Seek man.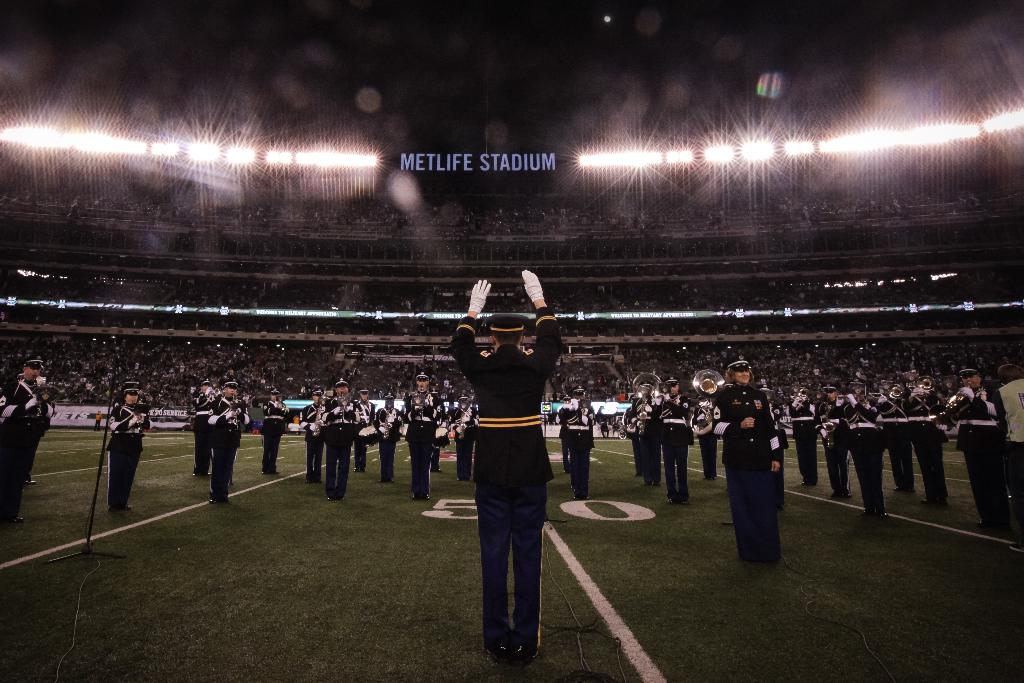
[648,375,692,506].
